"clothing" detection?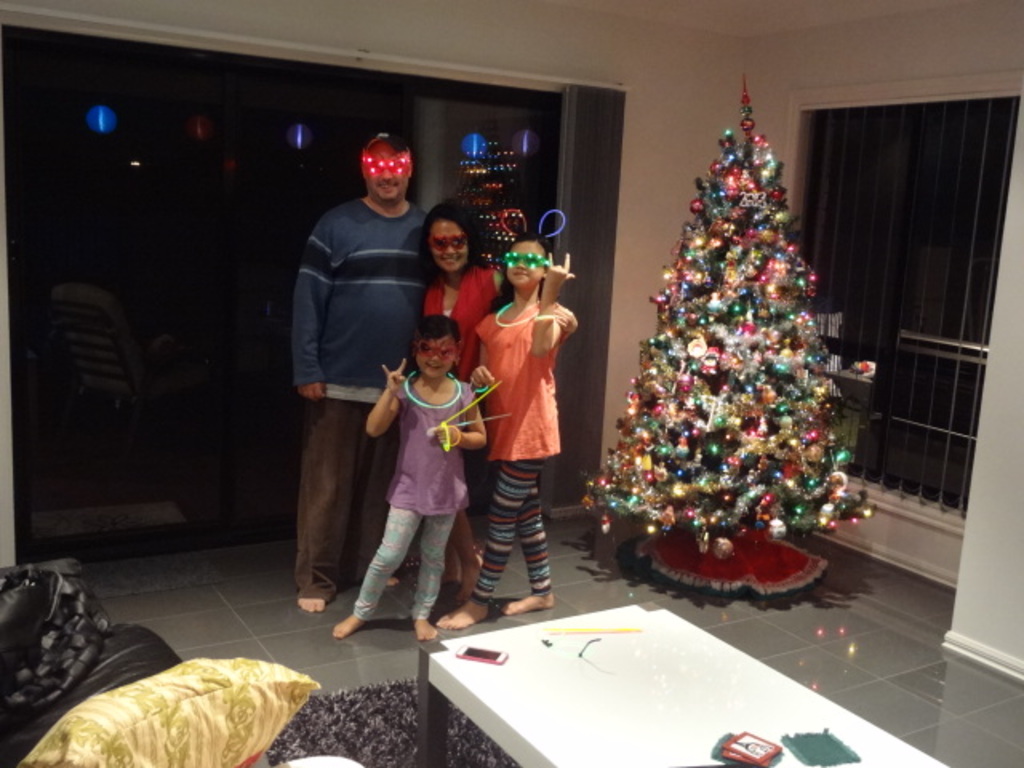
277, 138, 430, 558
